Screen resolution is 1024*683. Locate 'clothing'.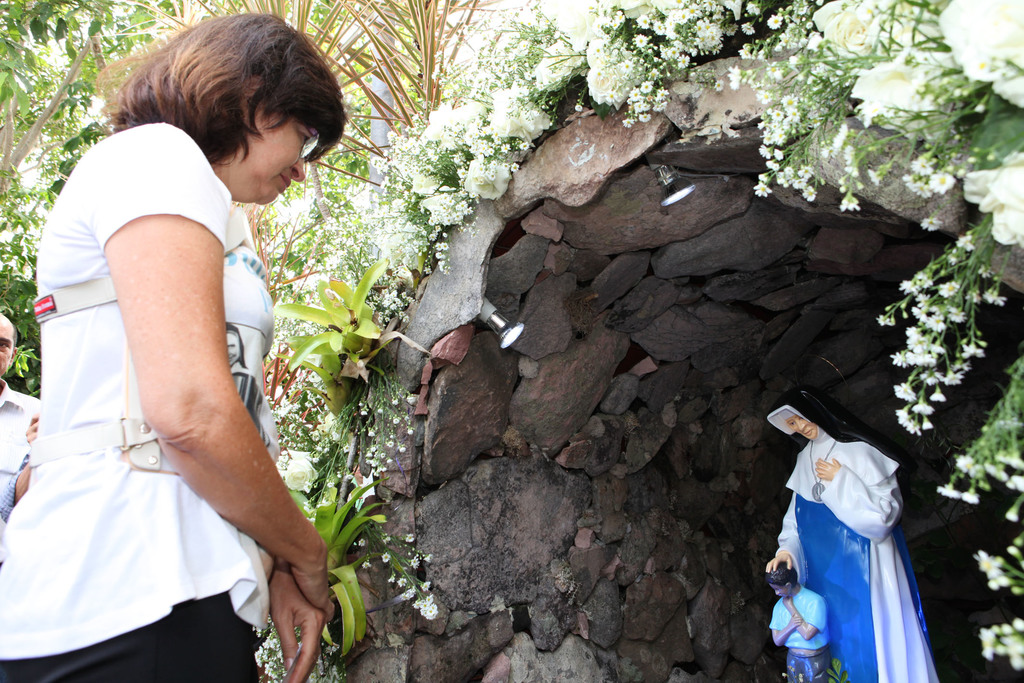
0, 374, 50, 494.
